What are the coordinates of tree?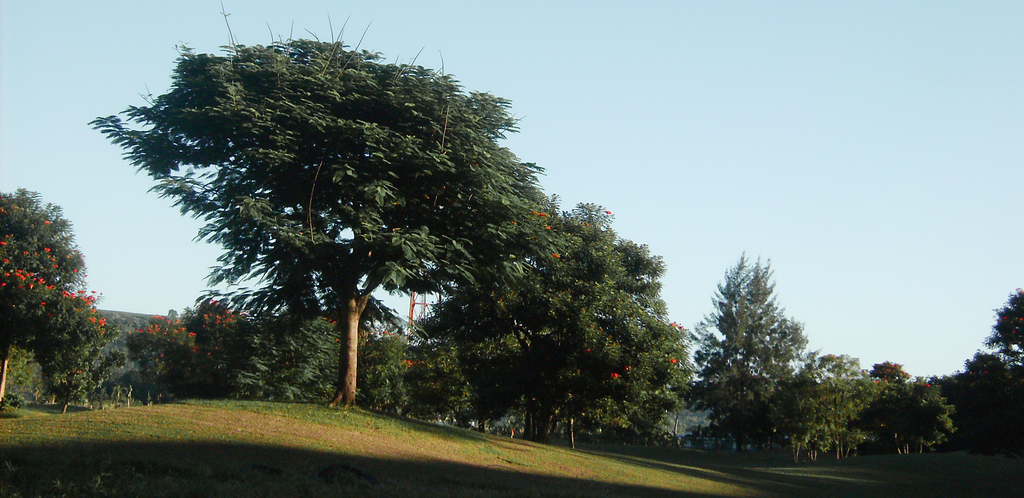
(left=988, top=284, right=1023, bottom=468).
